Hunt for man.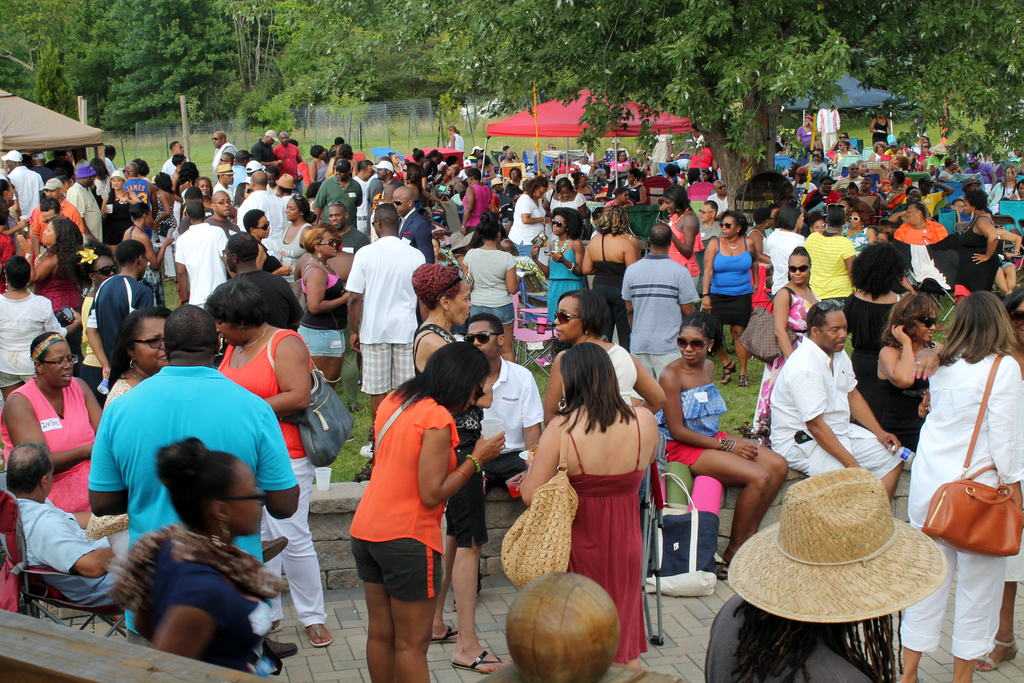
Hunted down at l=204, t=187, r=238, b=238.
